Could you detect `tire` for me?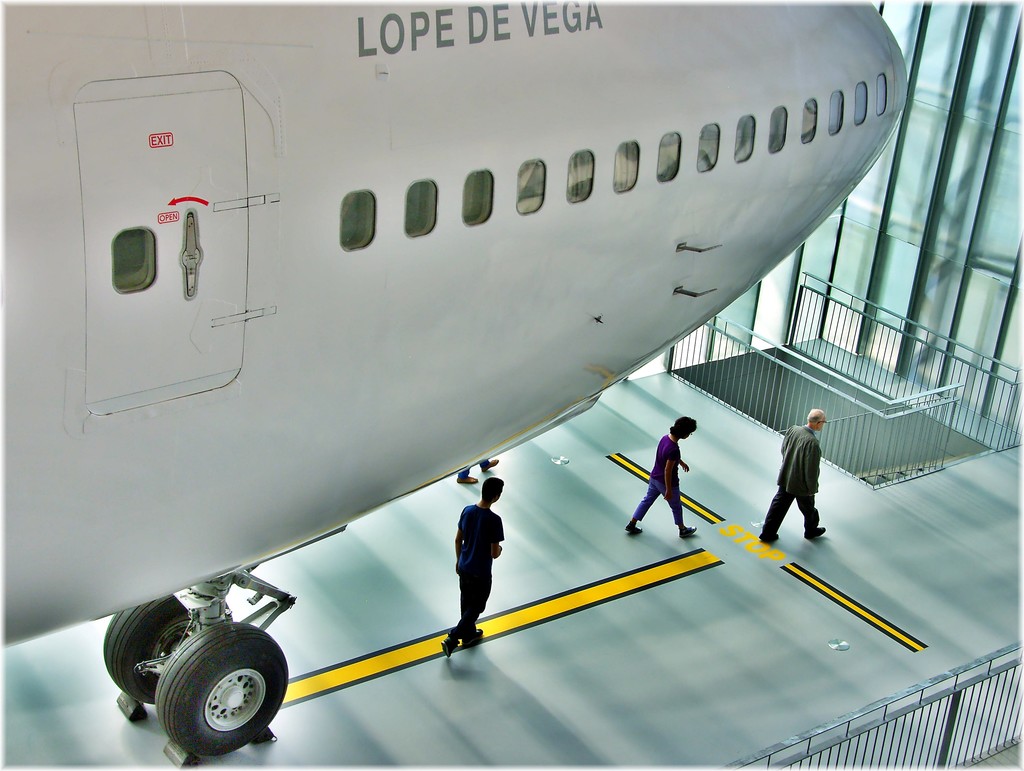
Detection result: region(102, 594, 196, 706).
